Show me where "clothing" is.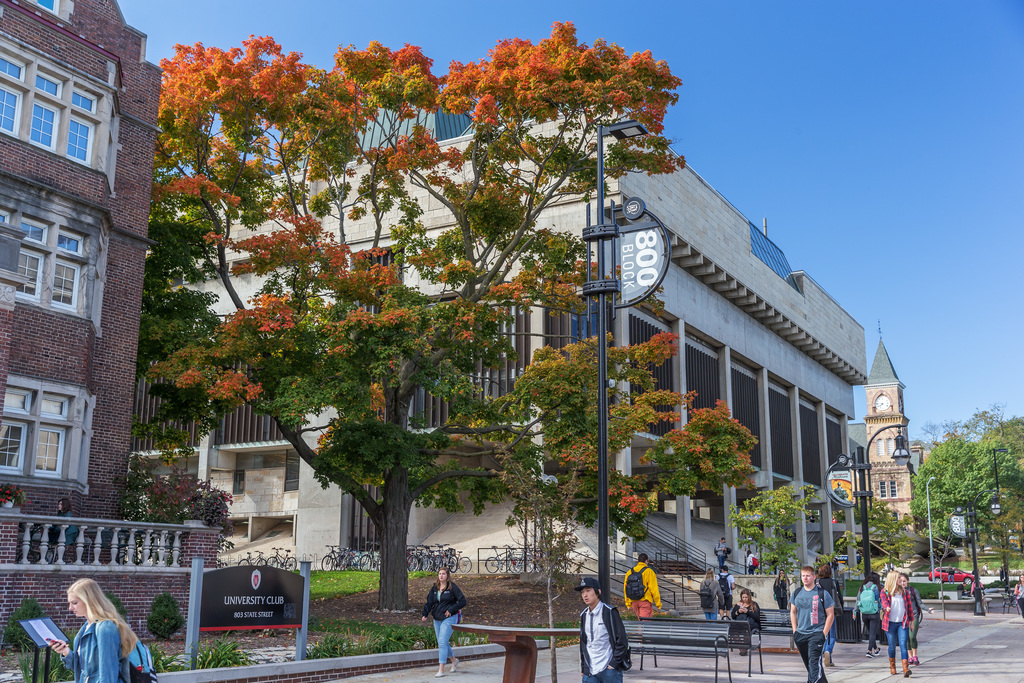
"clothing" is at 876, 575, 911, 671.
